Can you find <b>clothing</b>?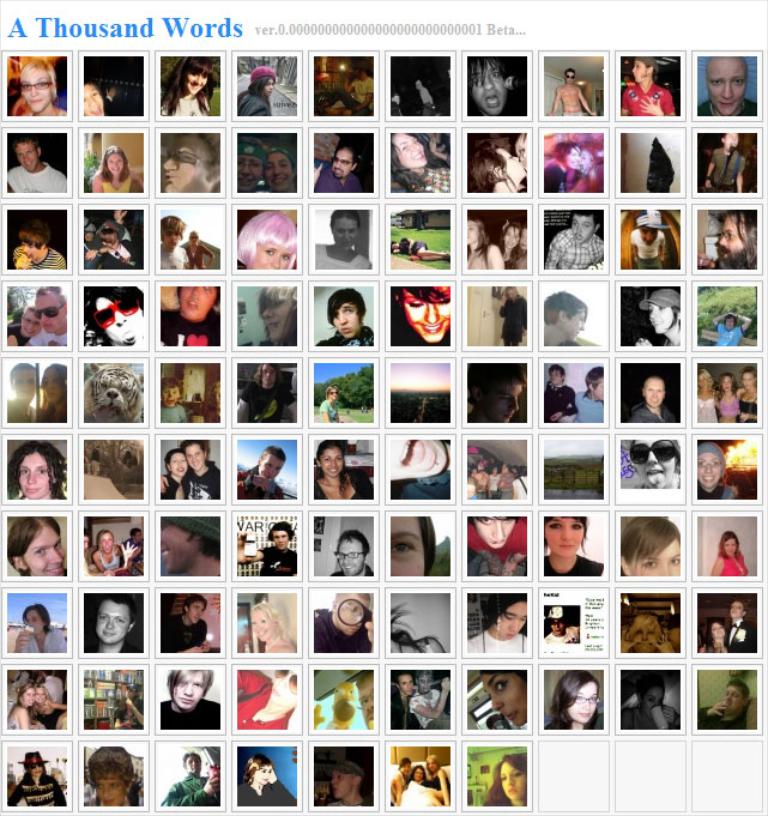
Yes, bounding box: (x1=399, y1=466, x2=454, y2=502).
